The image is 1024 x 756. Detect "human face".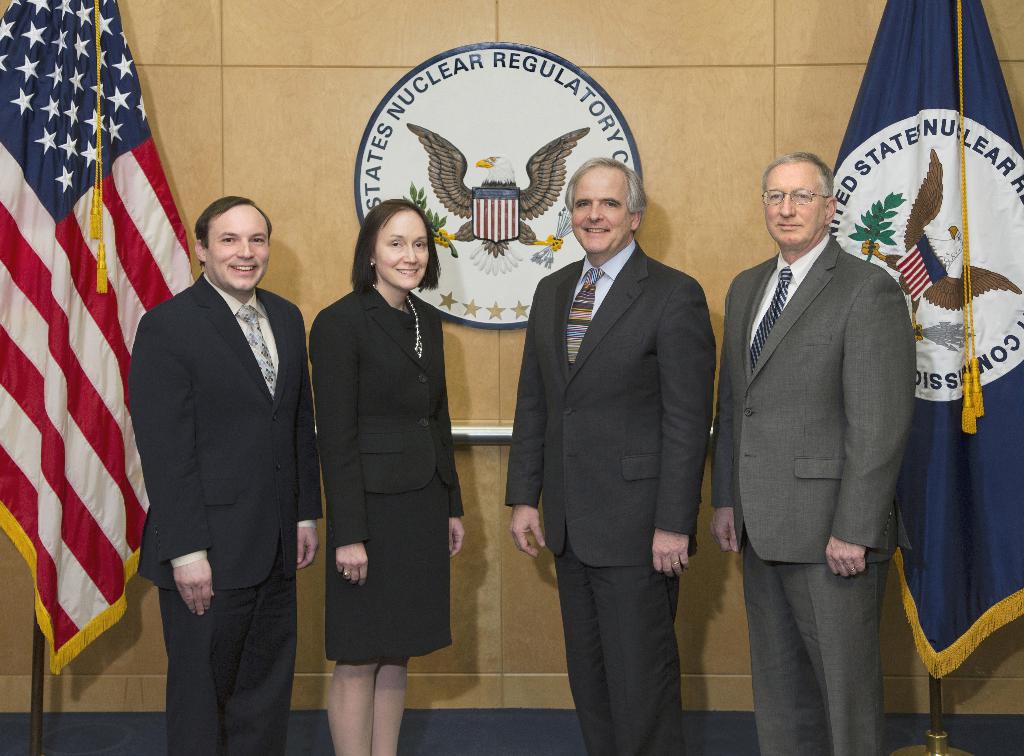
Detection: x1=375, y1=207, x2=431, y2=289.
